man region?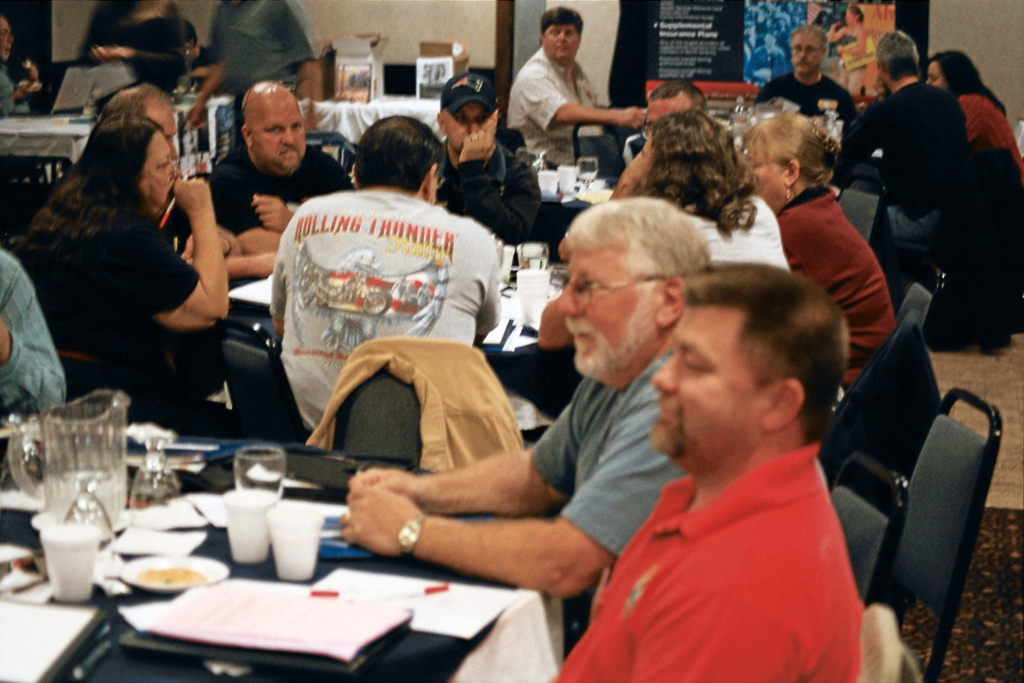
pyautogui.locateOnScreen(204, 73, 369, 257)
